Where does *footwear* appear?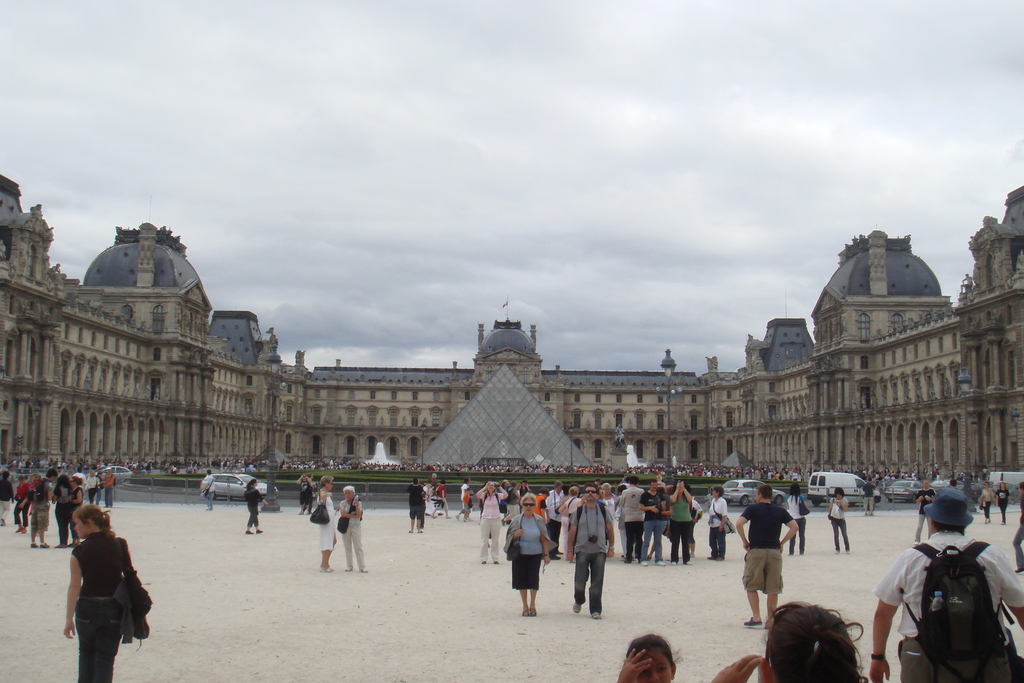
Appears at 248:530:253:531.
